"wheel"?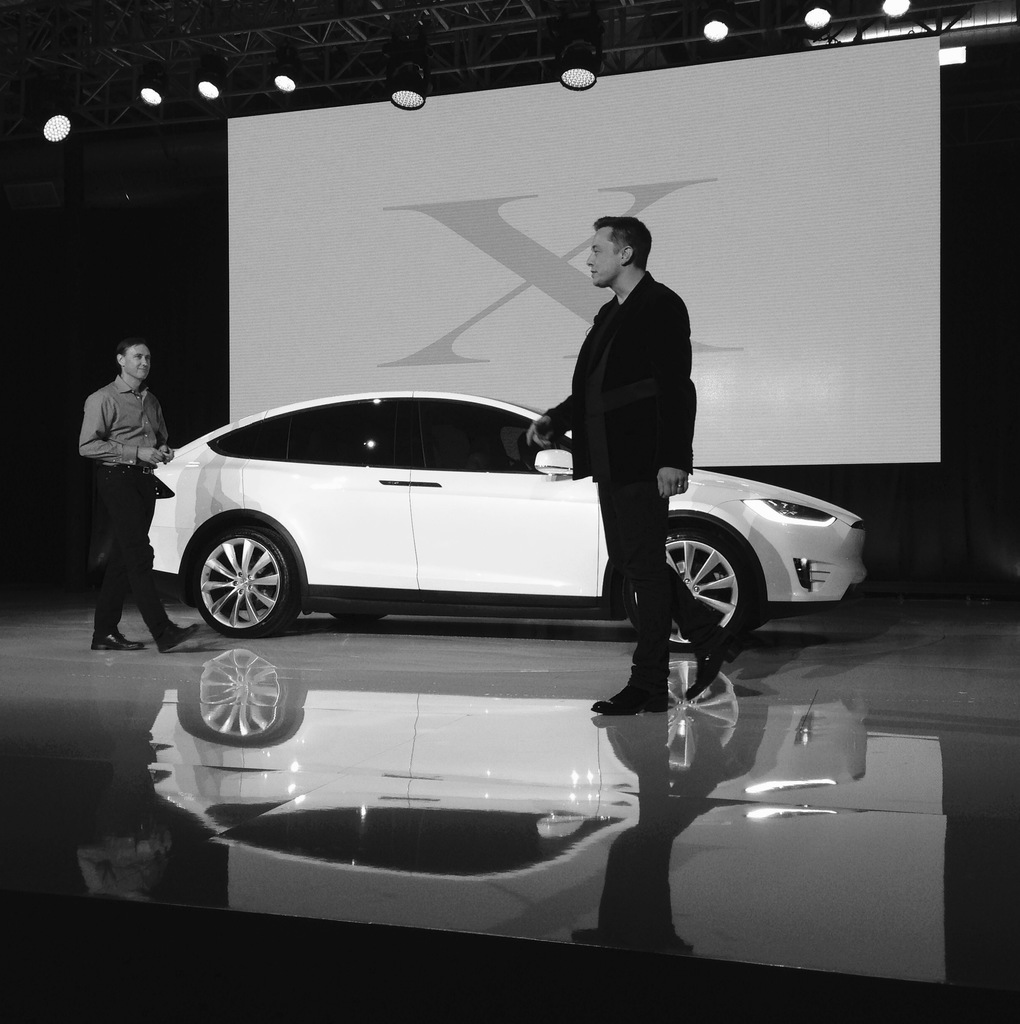
175 515 303 637
